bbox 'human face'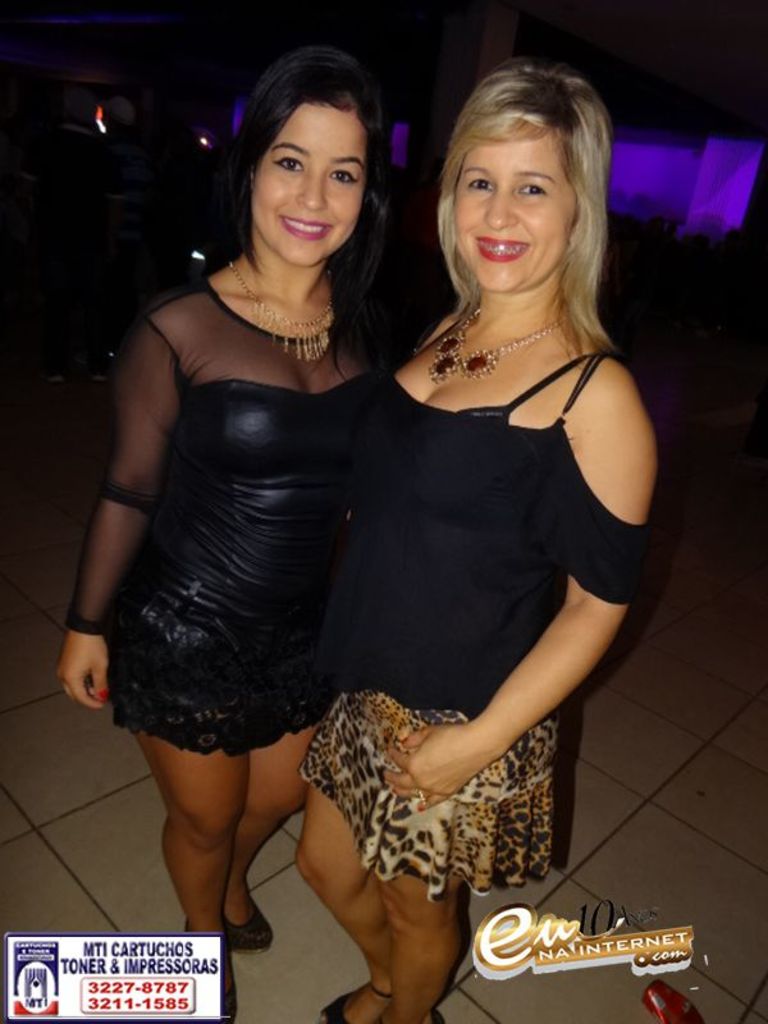
select_region(454, 132, 573, 285)
